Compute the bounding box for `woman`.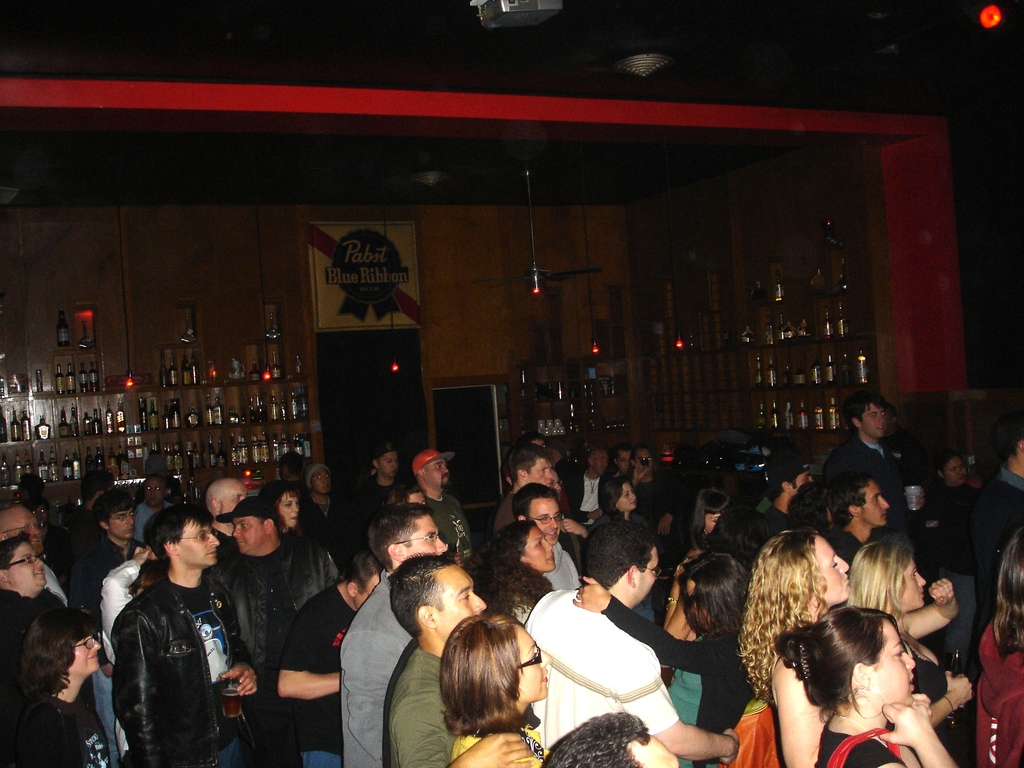
<box>765,607,964,767</box>.
